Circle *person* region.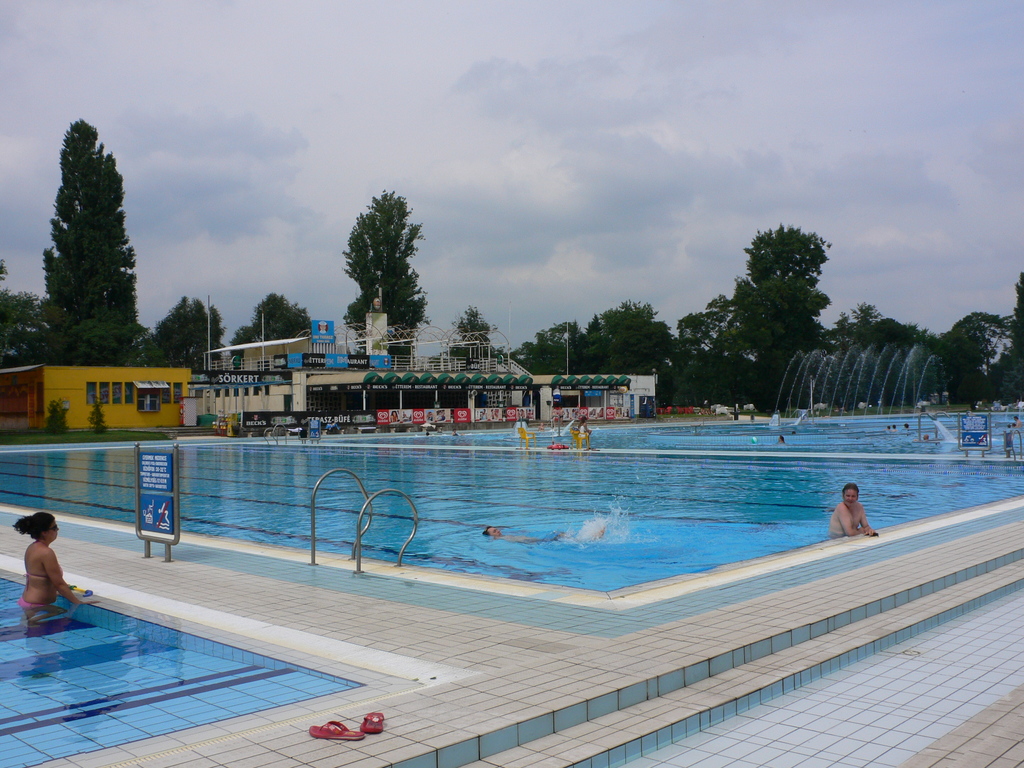
Region: bbox=(578, 417, 594, 452).
